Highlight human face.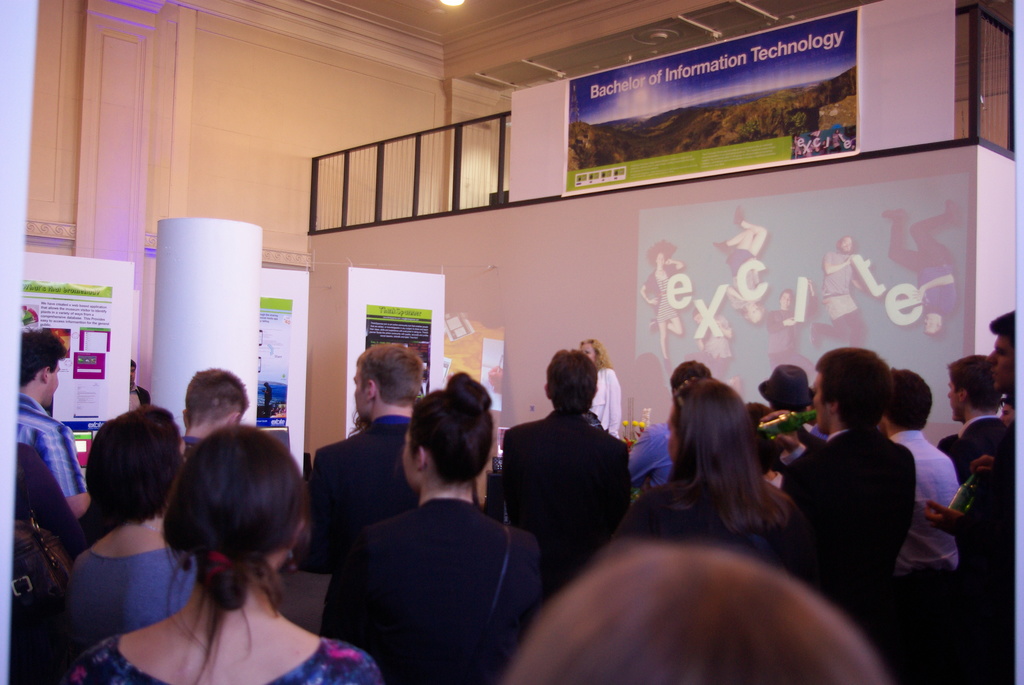
Highlighted region: [555,344,602,418].
